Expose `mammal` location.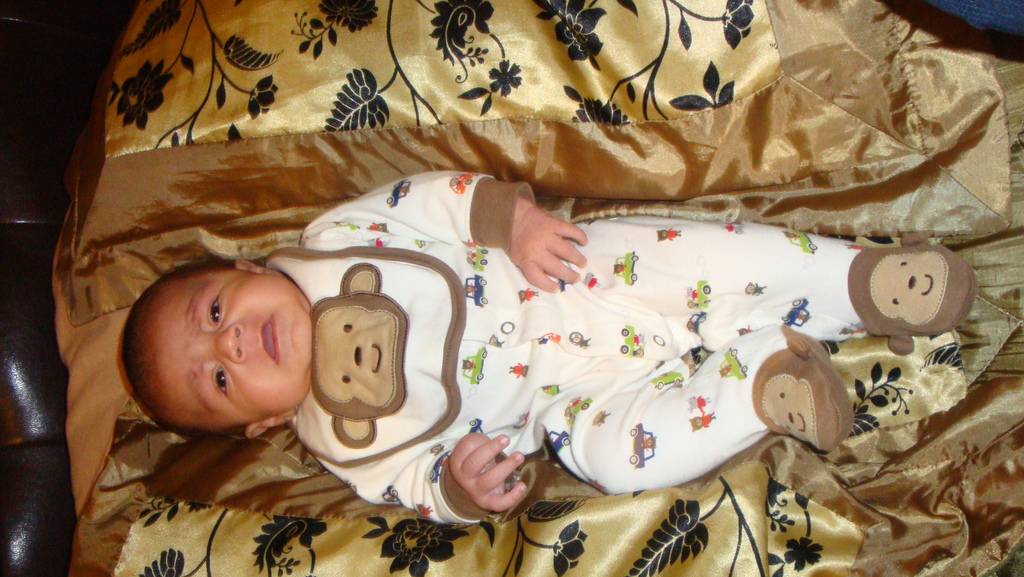
Exposed at (x1=120, y1=170, x2=976, y2=521).
